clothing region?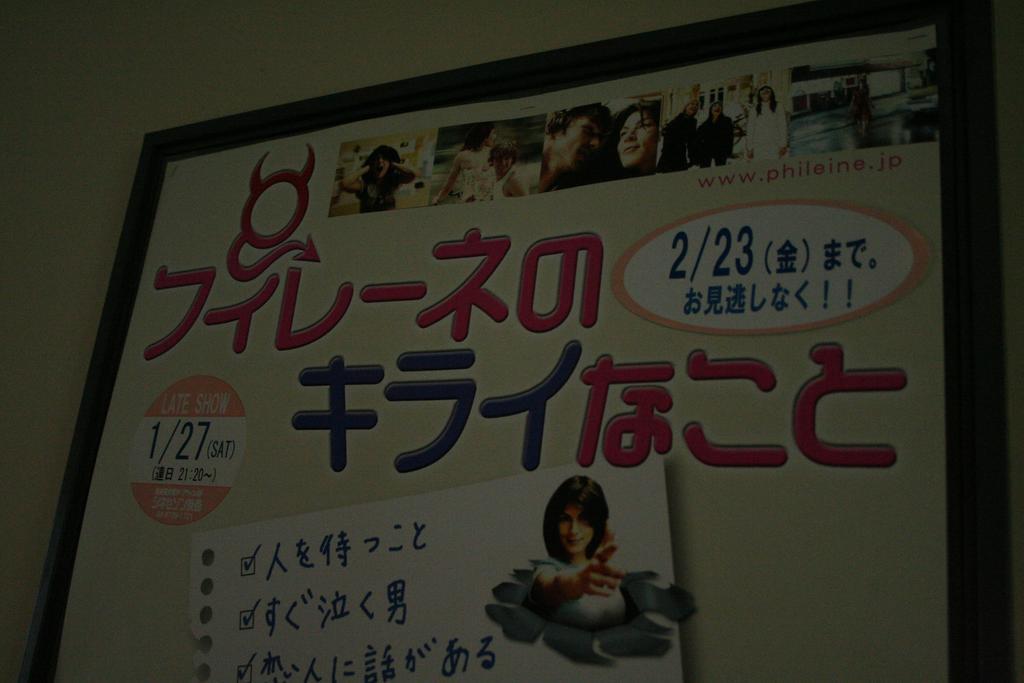
(485, 168, 516, 206)
